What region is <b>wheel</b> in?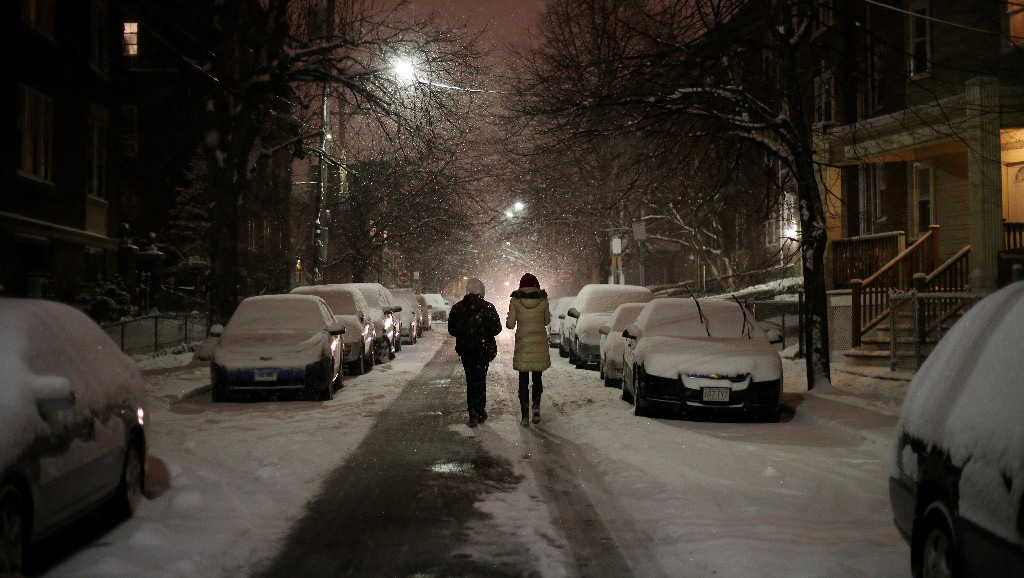
(126,433,148,515).
